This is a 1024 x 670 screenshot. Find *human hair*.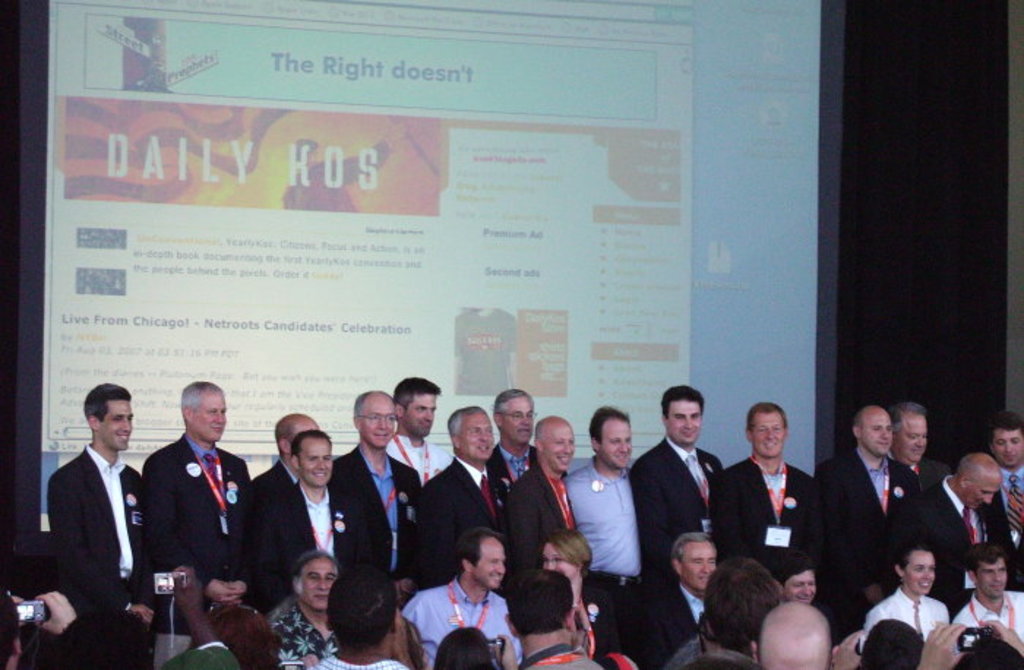
Bounding box: x1=184, y1=600, x2=279, y2=669.
